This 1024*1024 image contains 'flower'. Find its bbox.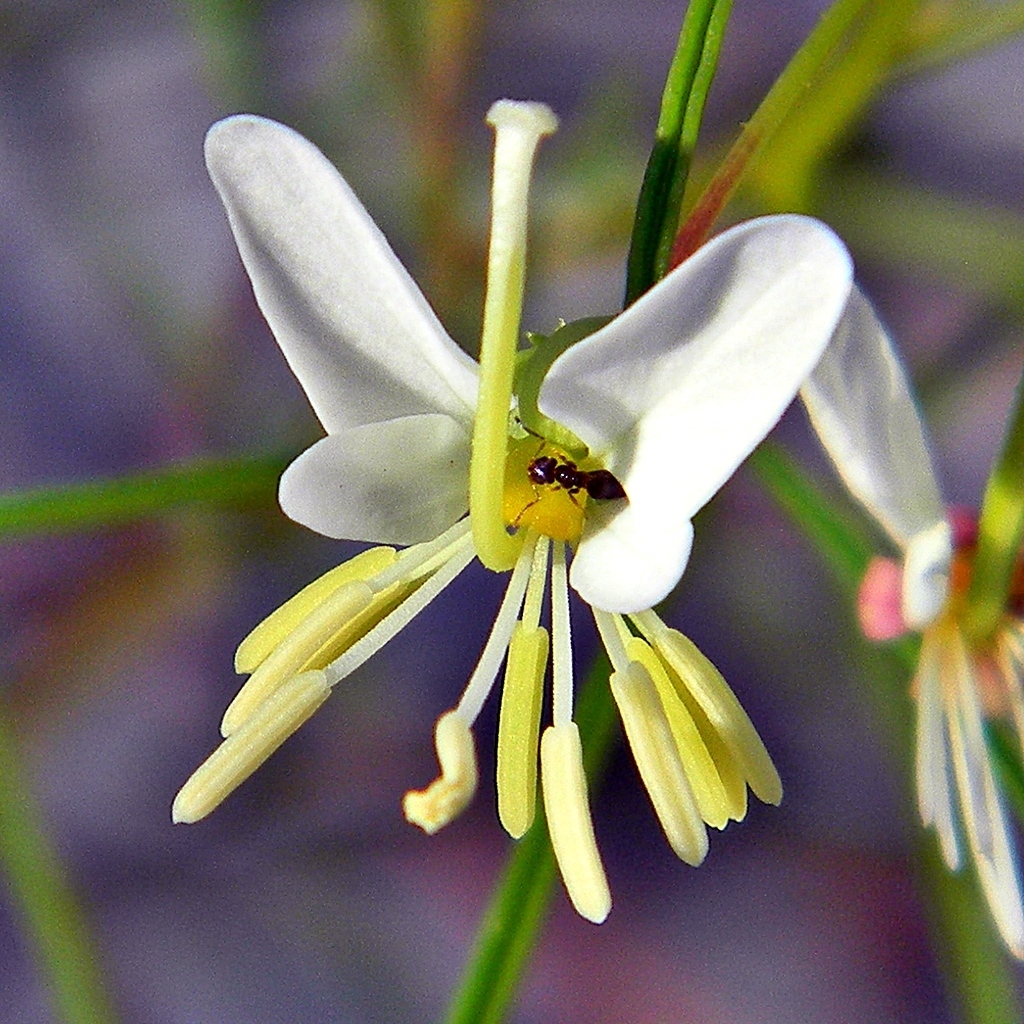
rect(191, 103, 792, 935).
